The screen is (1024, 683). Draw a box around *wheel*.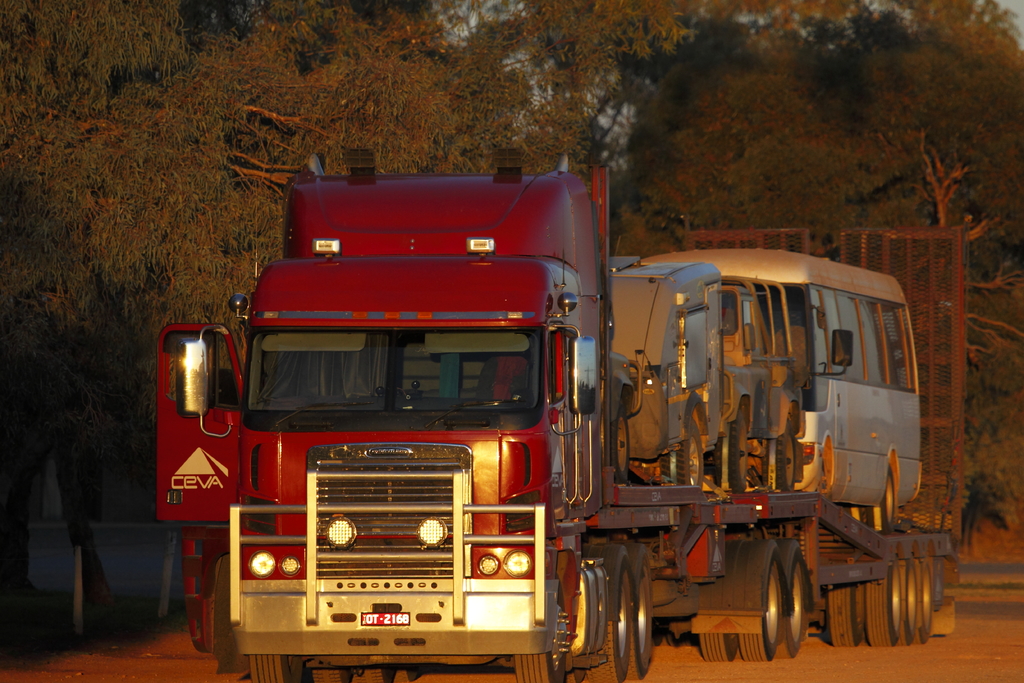
rect(858, 566, 906, 646).
